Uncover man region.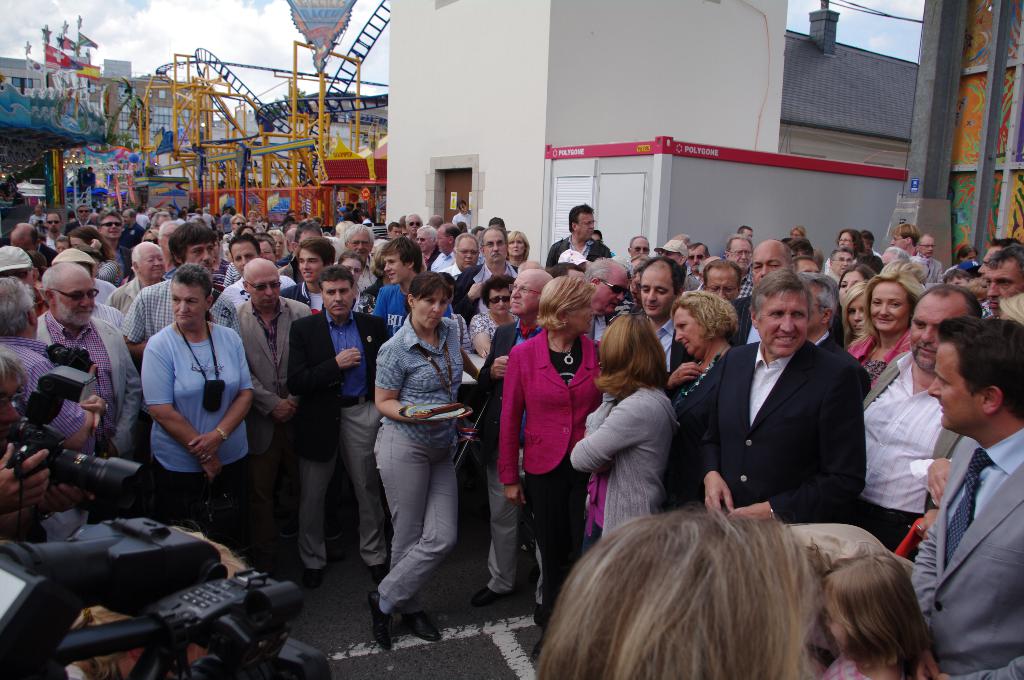
Uncovered: bbox=[429, 221, 458, 272].
